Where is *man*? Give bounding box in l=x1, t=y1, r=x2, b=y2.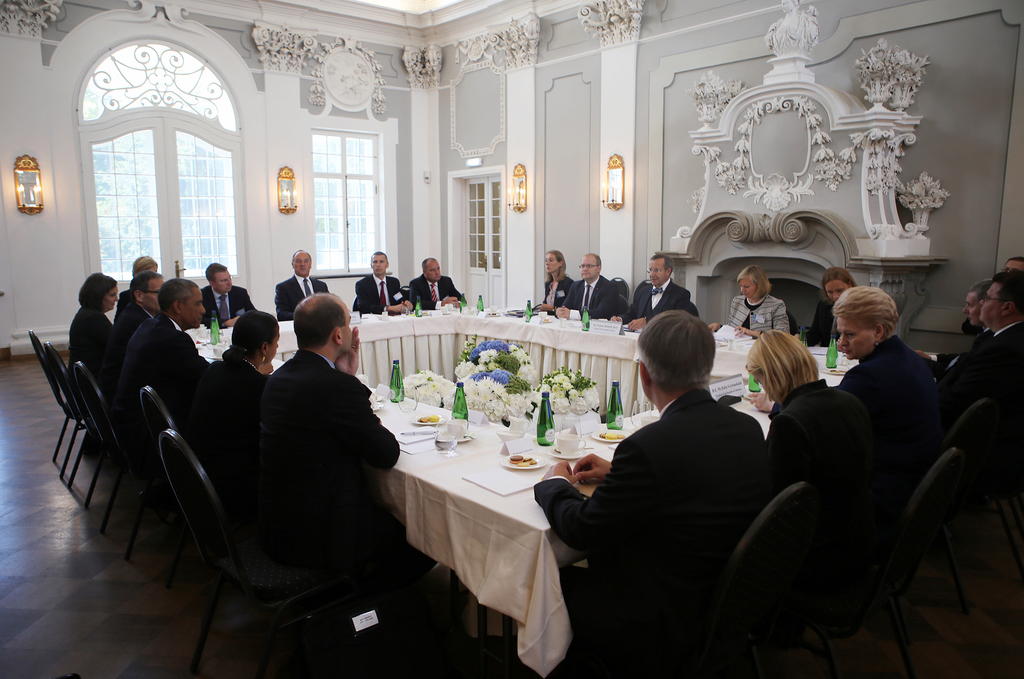
l=915, t=279, r=998, b=369.
